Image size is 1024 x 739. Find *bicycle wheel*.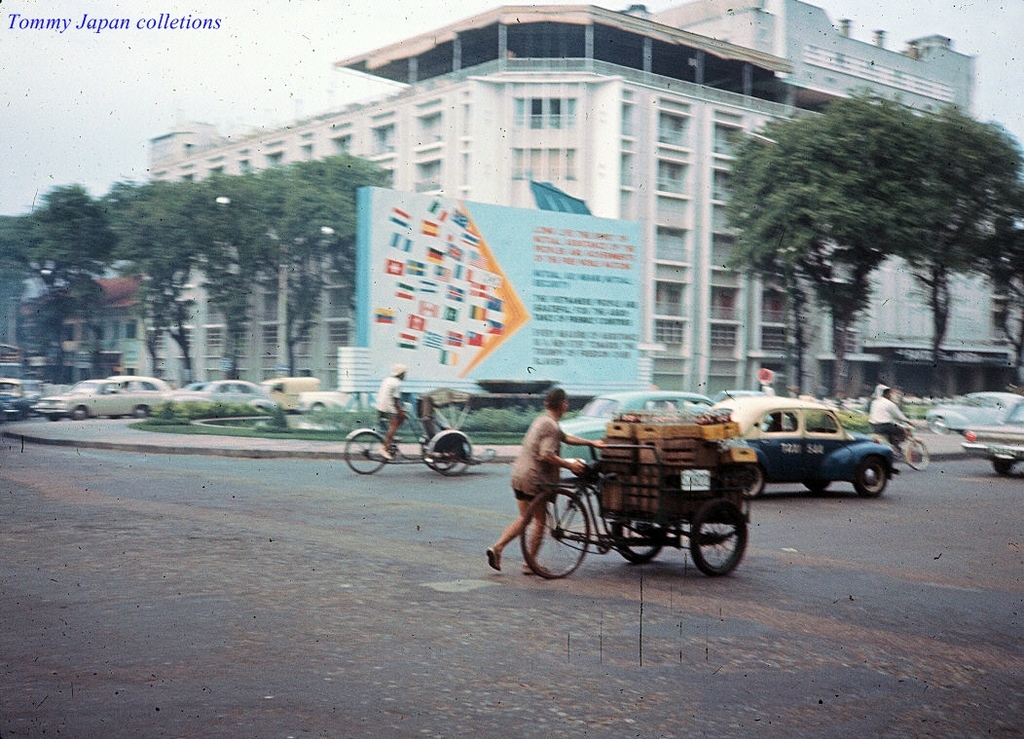
907 435 929 470.
